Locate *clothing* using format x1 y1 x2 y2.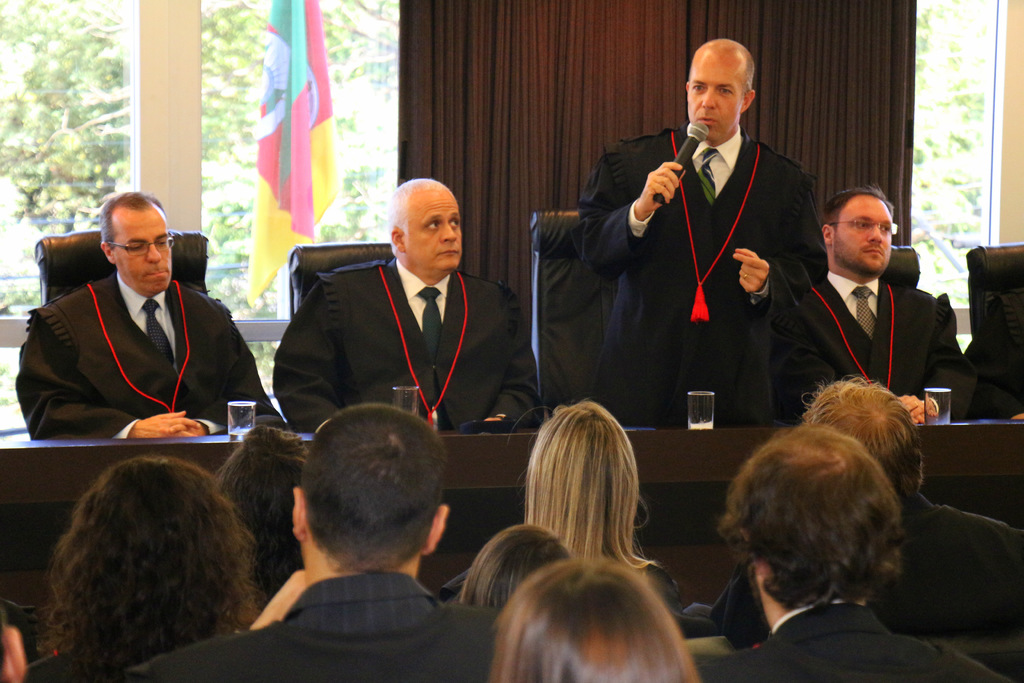
436 557 689 634.
